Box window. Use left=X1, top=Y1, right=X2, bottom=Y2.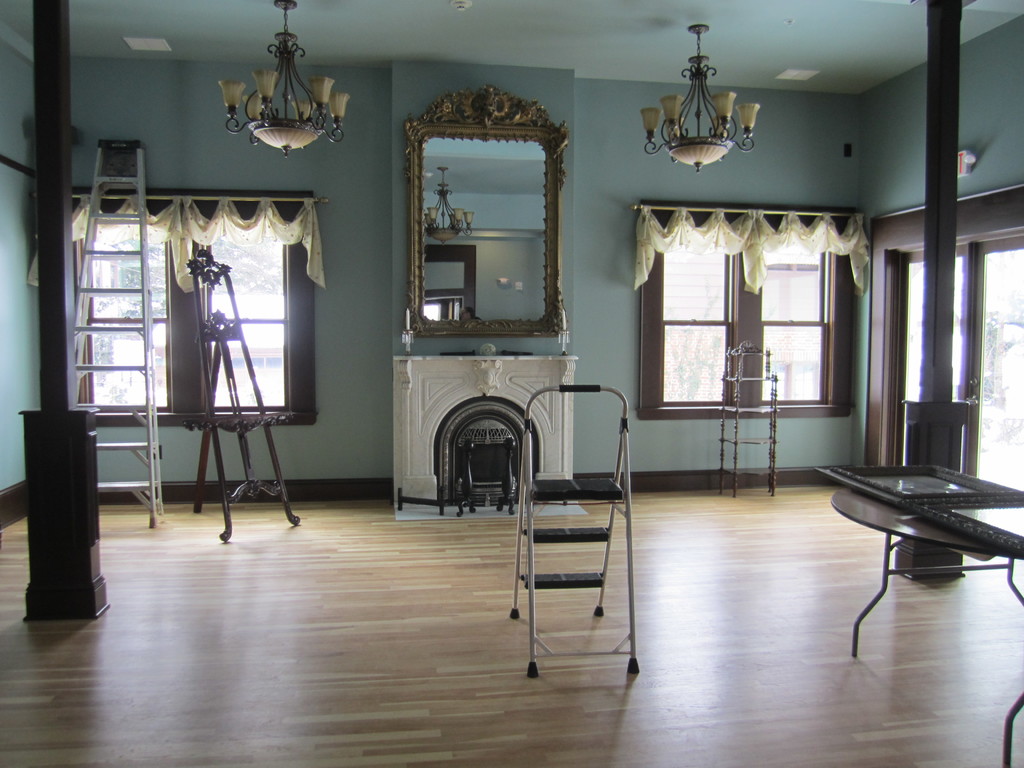
left=68, top=184, right=317, bottom=422.
